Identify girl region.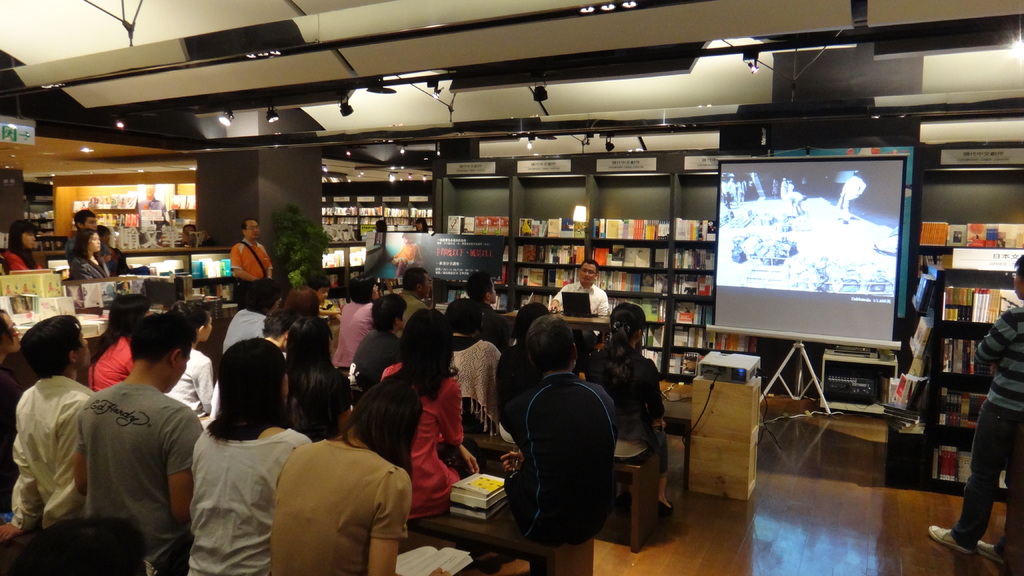
Region: detection(88, 291, 150, 393).
